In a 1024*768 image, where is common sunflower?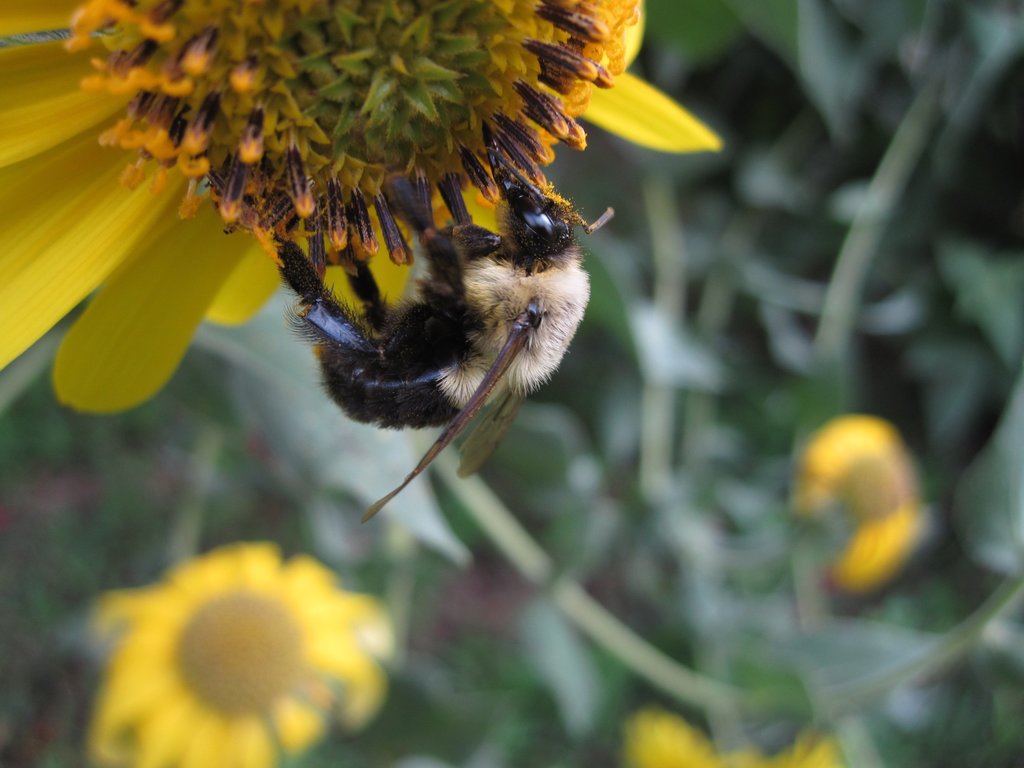
{"left": 91, "top": 538, "right": 400, "bottom": 766}.
